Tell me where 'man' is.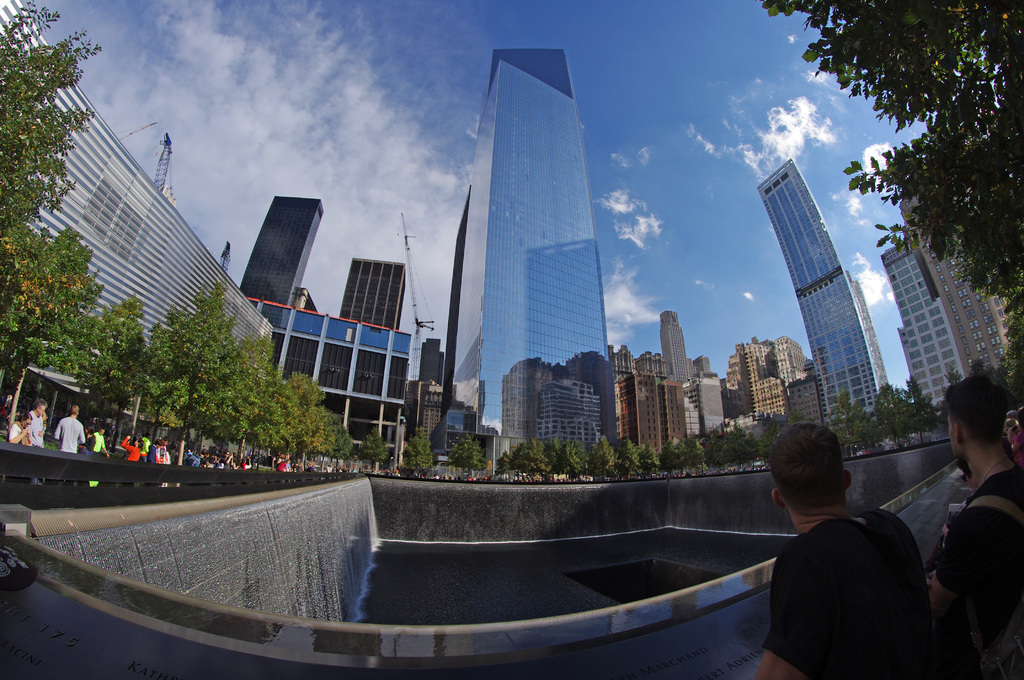
'man' is at [24, 397, 47, 444].
